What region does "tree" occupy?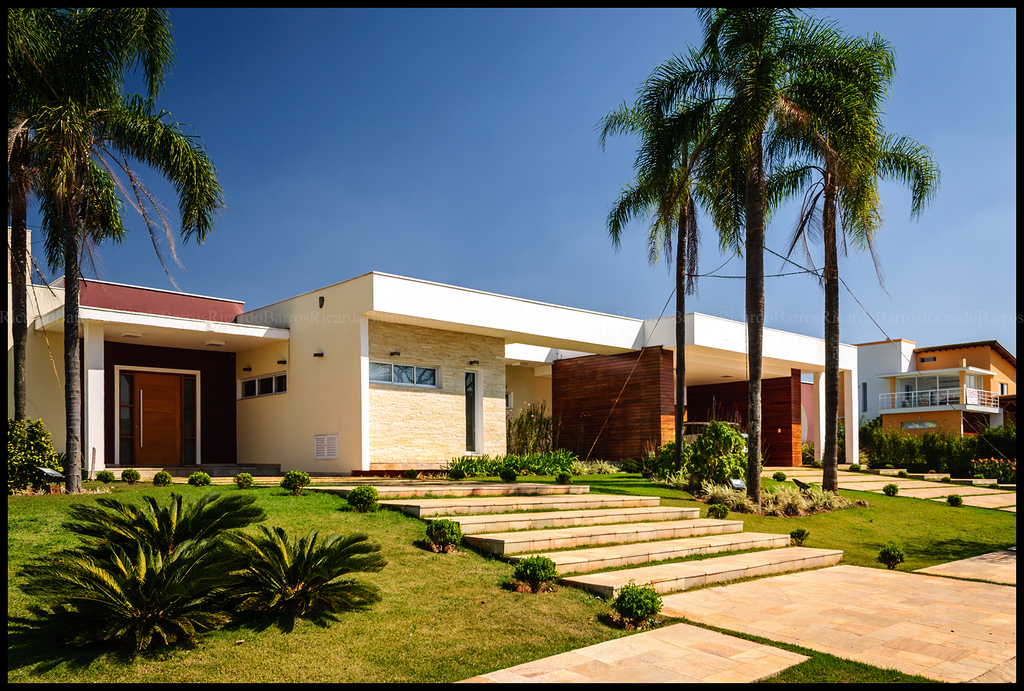
[5, 3, 184, 447].
